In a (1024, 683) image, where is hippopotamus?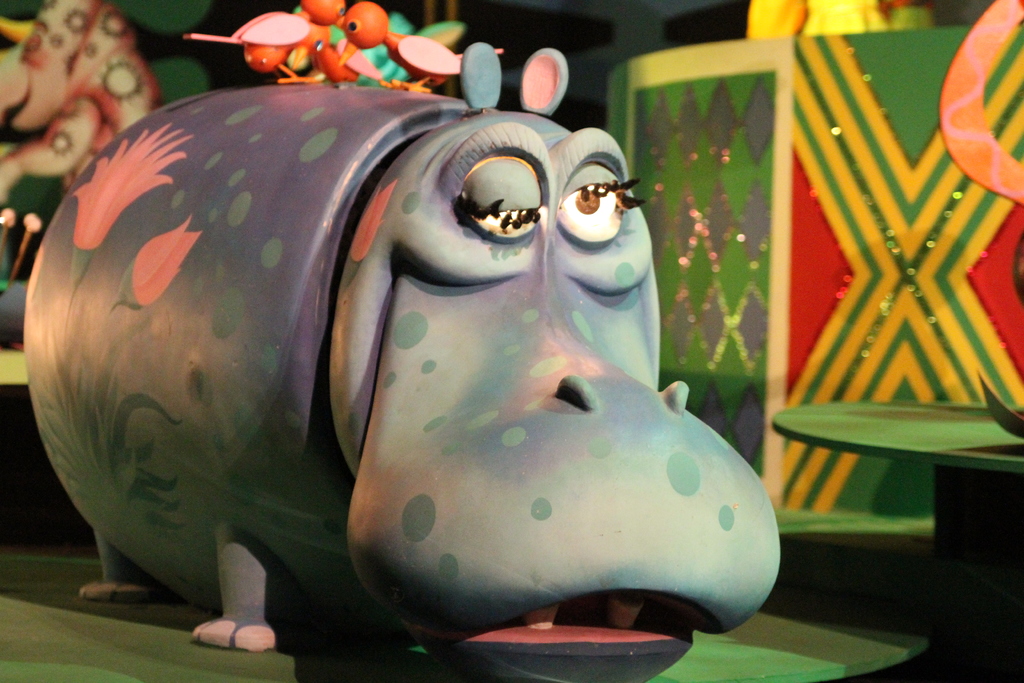
<bbox>26, 42, 781, 682</bbox>.
